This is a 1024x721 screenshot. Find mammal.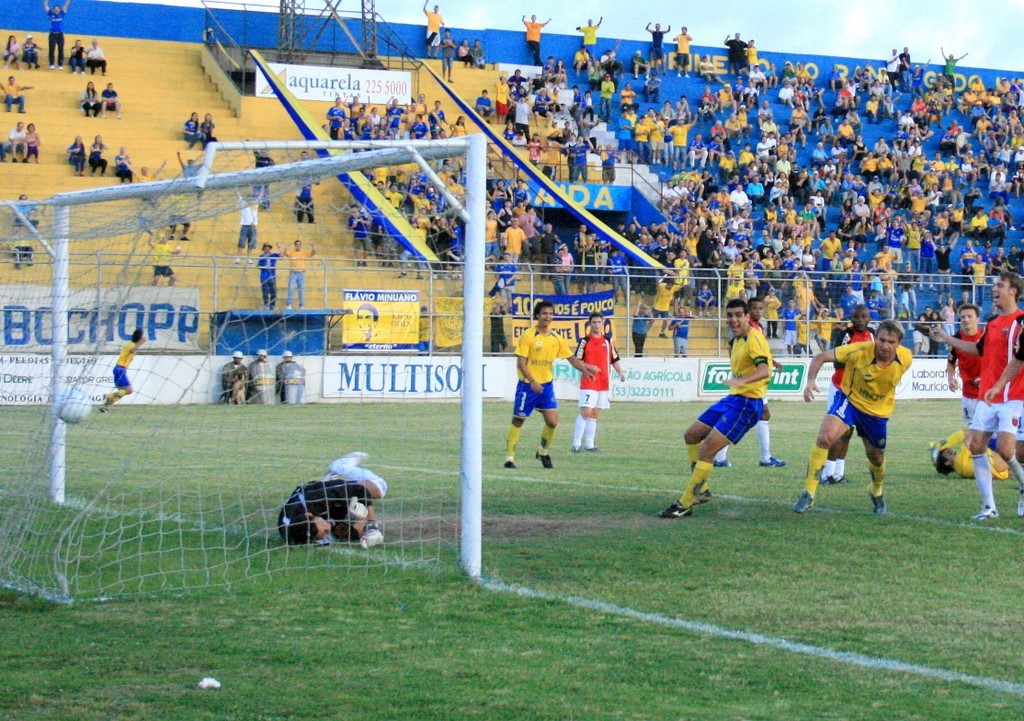
Bounding box: 143/226/176/284.
